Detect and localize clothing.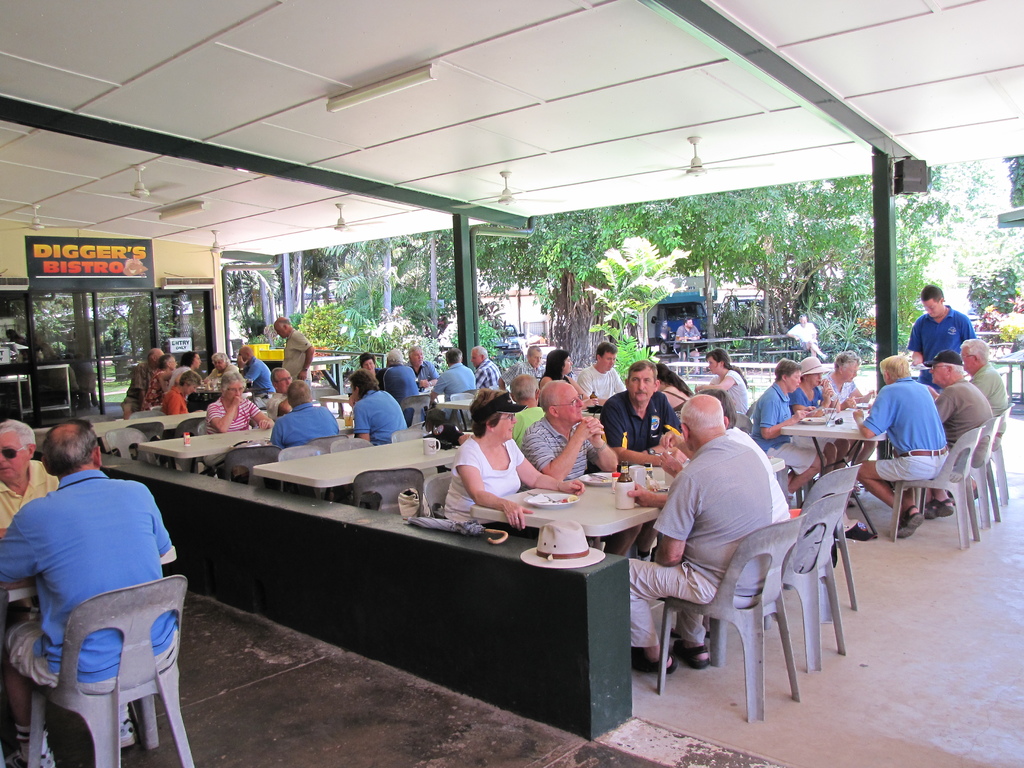
Localized at box=[266, 390, 292, 417].
